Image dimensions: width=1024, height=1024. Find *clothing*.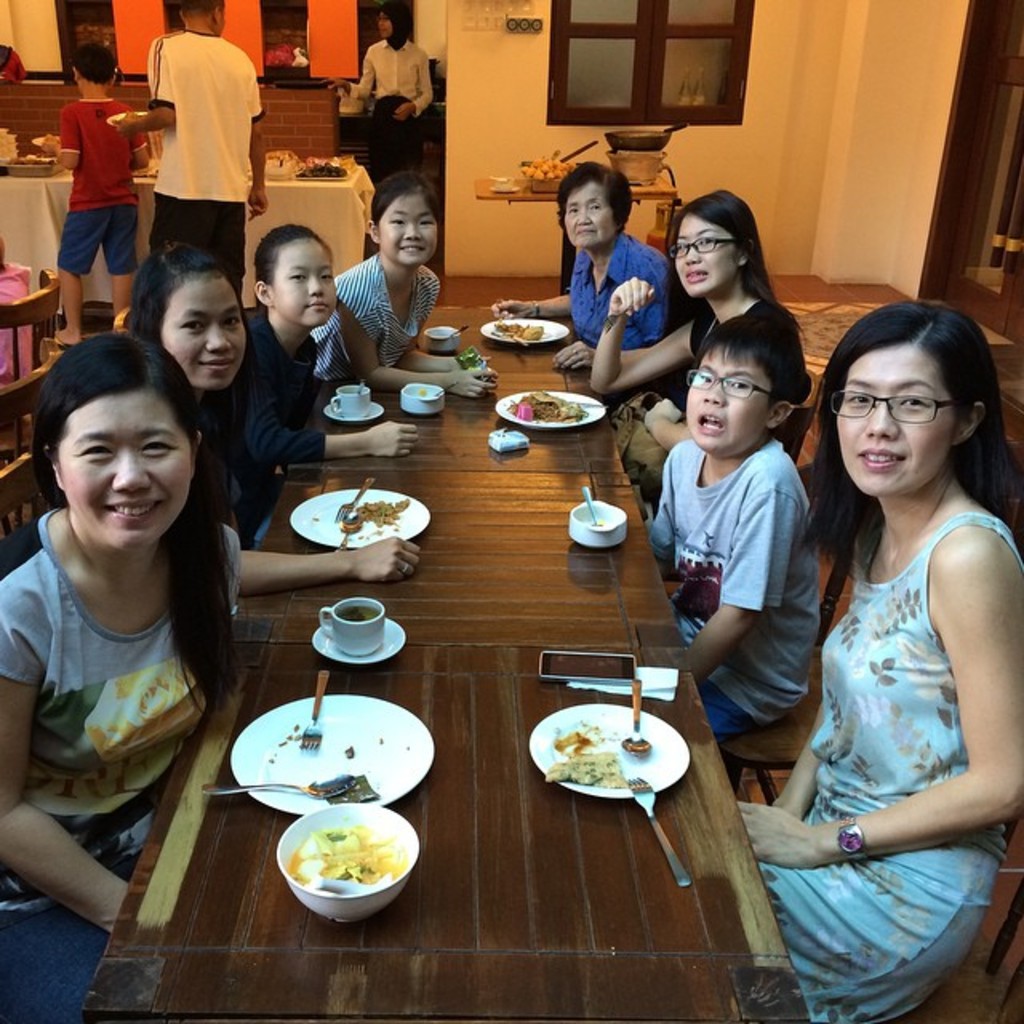
<box>638,442,827,736</box>.
